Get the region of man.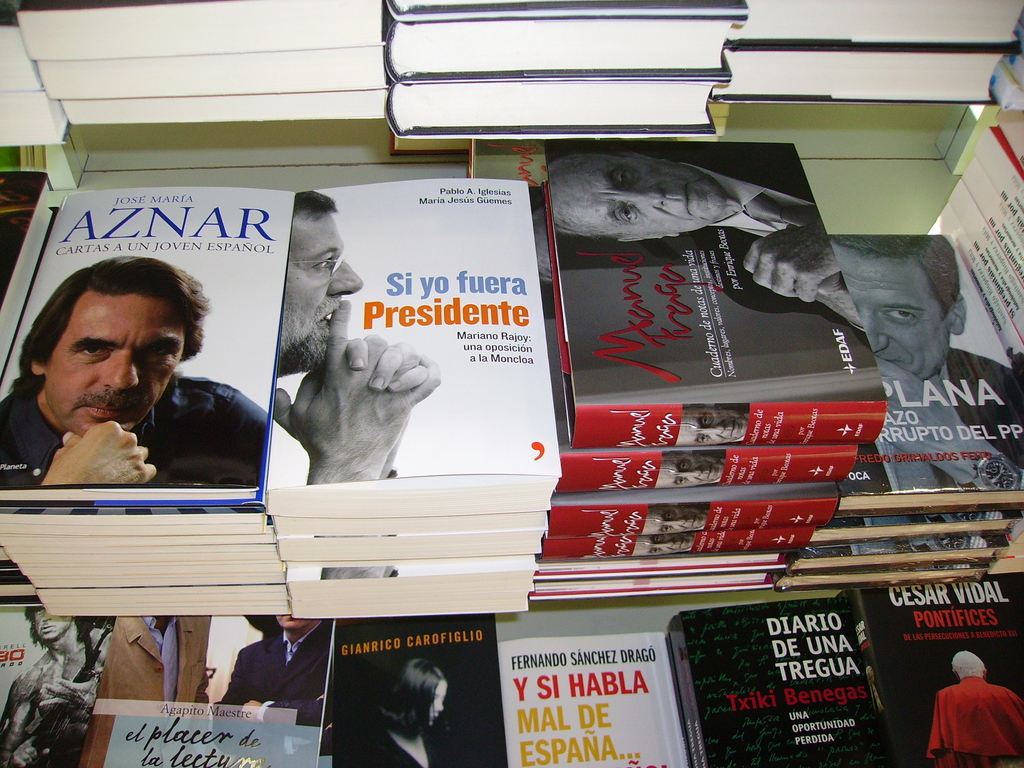
917, 640, 1023, 767.
